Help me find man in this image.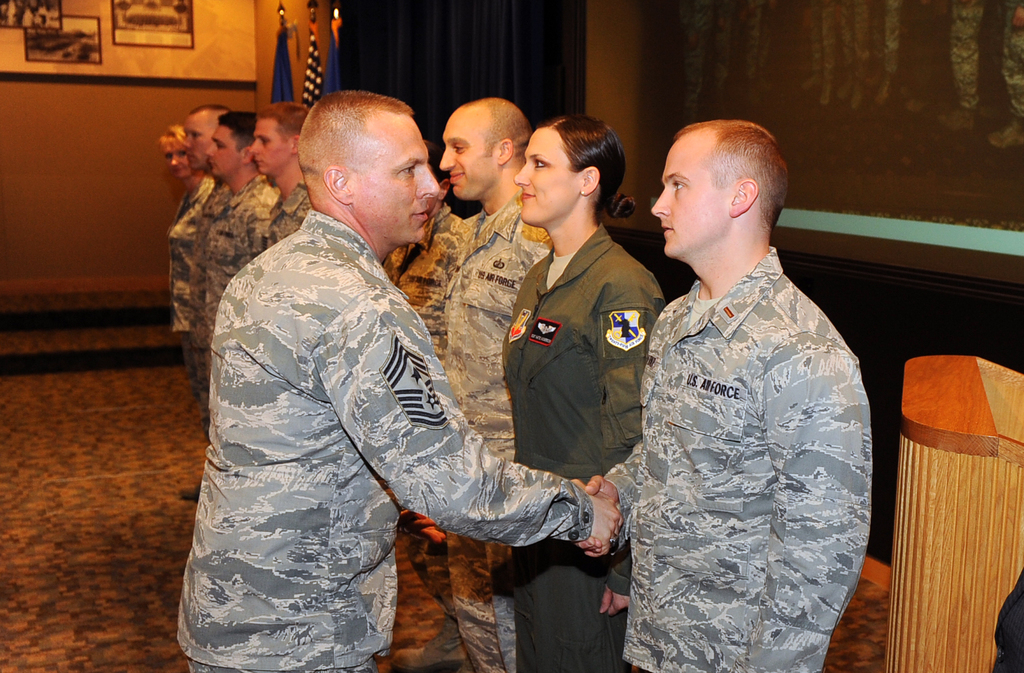
Found it: 252,104,314,241.
